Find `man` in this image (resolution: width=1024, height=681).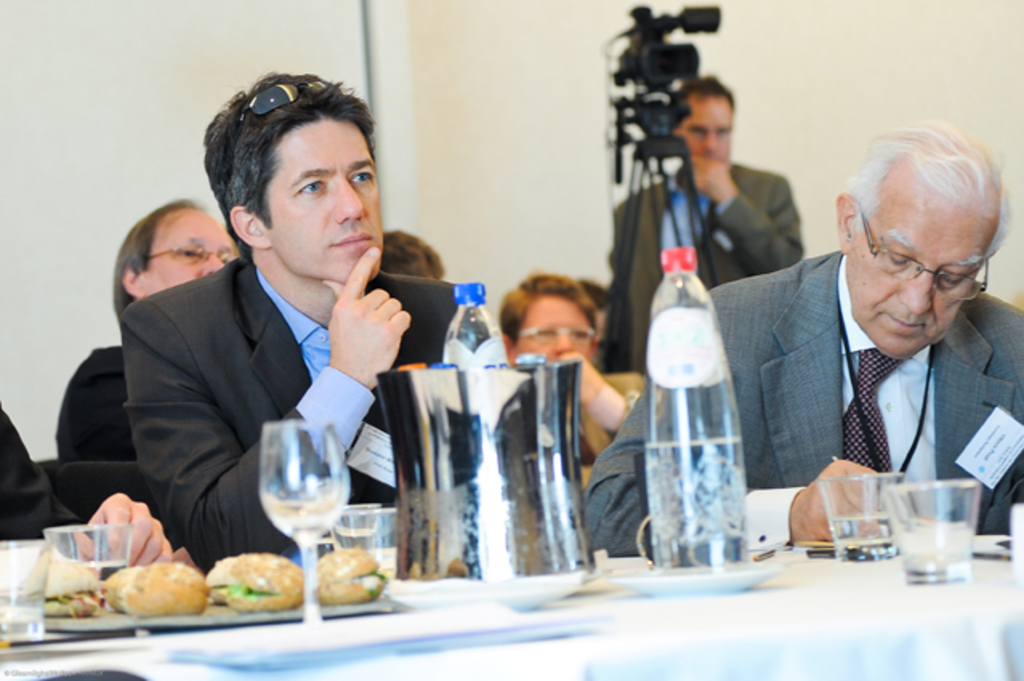
[x1=699, y1=136, x2=1023, y2=524].
